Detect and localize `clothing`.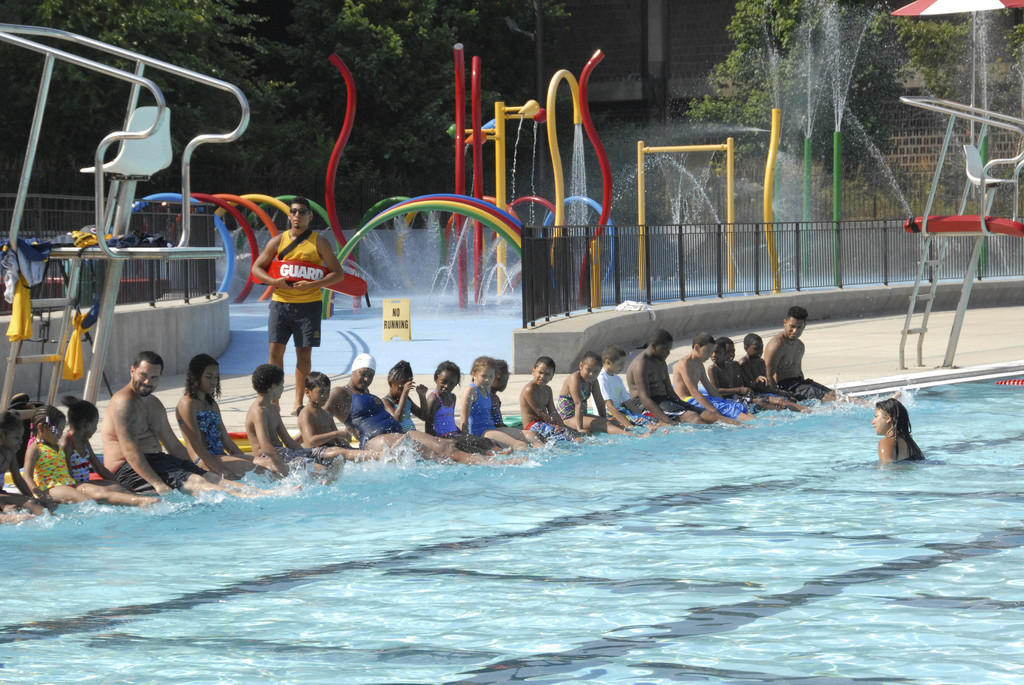
Localized at [x1=242, y1=201, x2=329, y2=383].
